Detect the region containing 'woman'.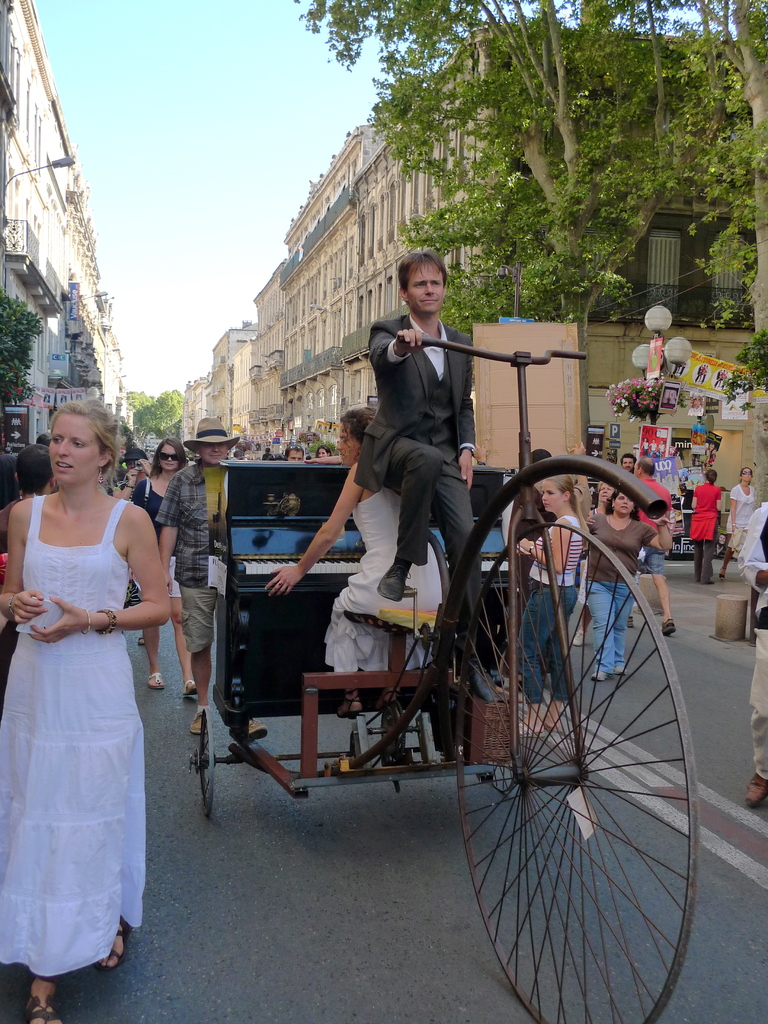
Rect(130, 436, 200, 699).
